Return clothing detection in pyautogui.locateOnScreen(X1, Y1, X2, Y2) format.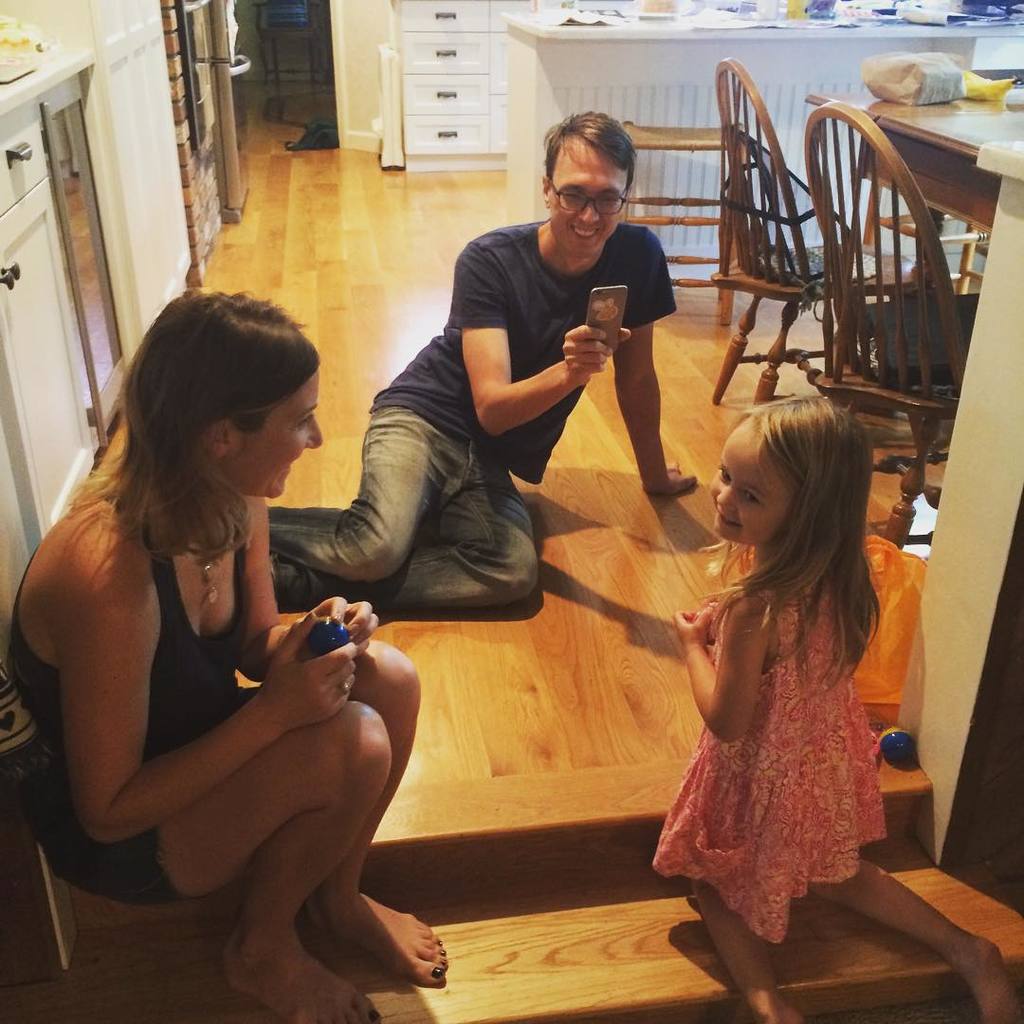
pyautogui.locateOnScreen(258, 208, 695, 611).
